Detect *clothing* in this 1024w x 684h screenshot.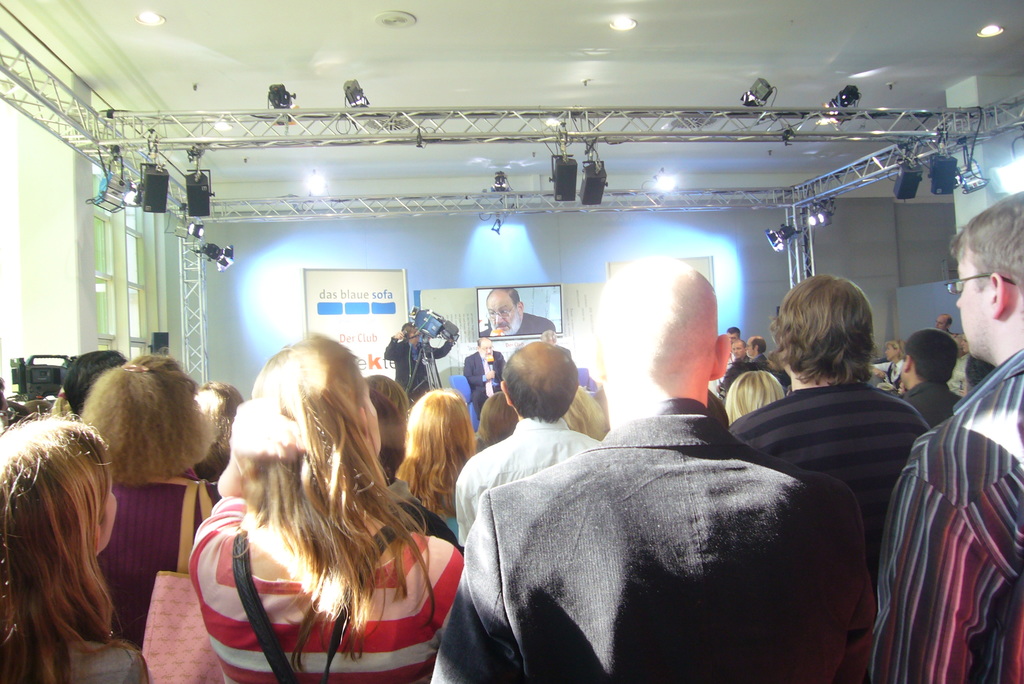
Detection: rect(877, 355, 1016, 678).
